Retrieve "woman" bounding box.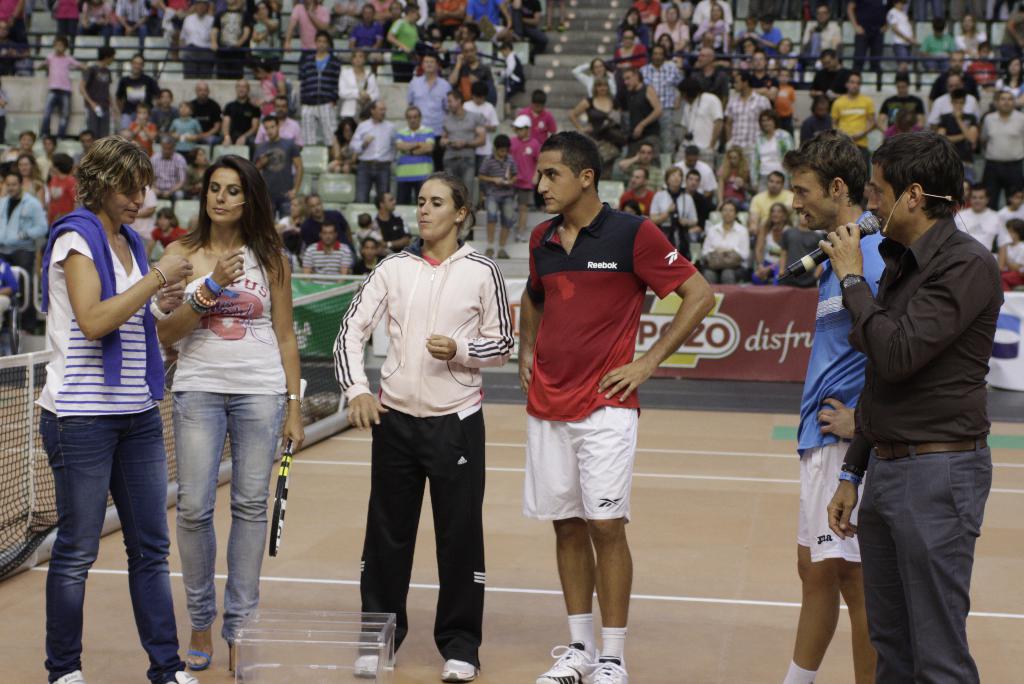
Bounding box: 44,141,192,683.
